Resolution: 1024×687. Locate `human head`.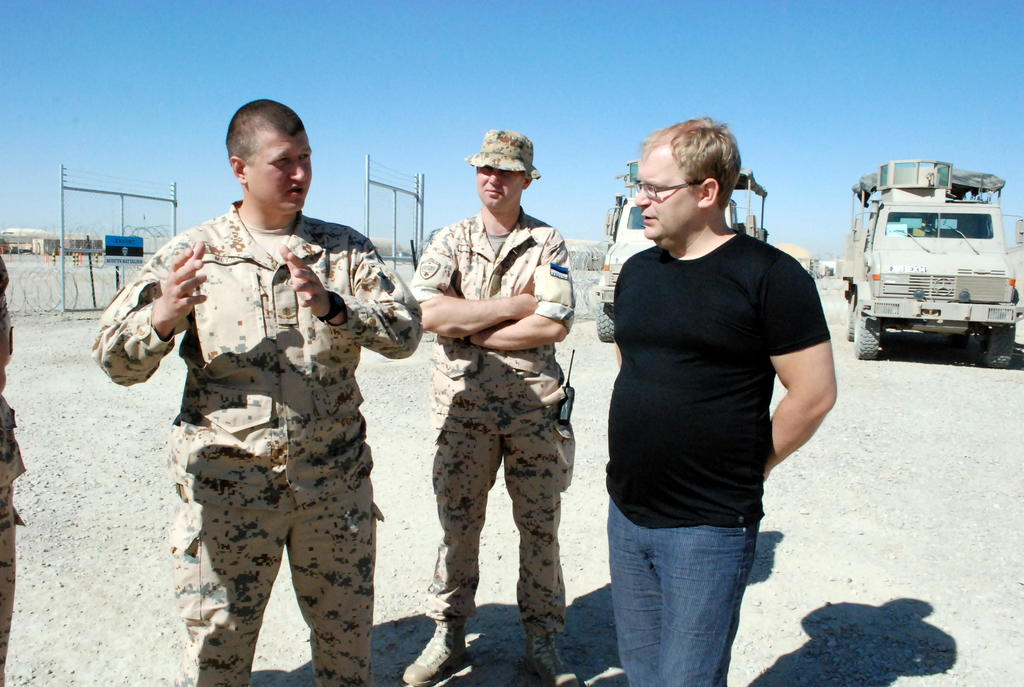
left=635, top=119, right=742, bottom=237.
